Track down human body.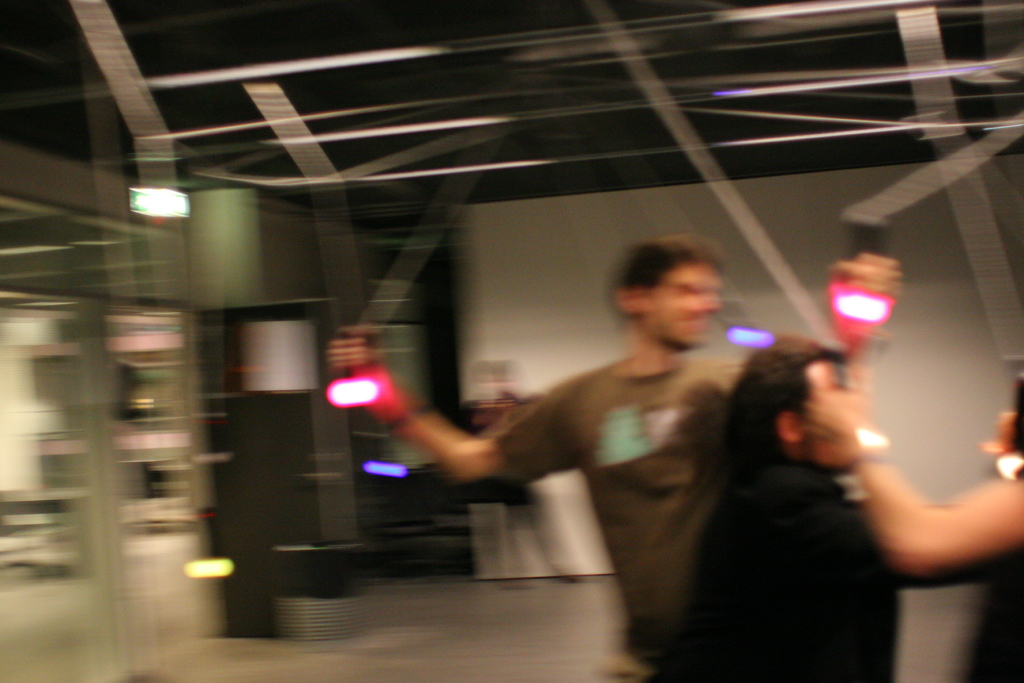
Tracked to pyautogui.locateOnScreen(323, 252, 902, 682).
